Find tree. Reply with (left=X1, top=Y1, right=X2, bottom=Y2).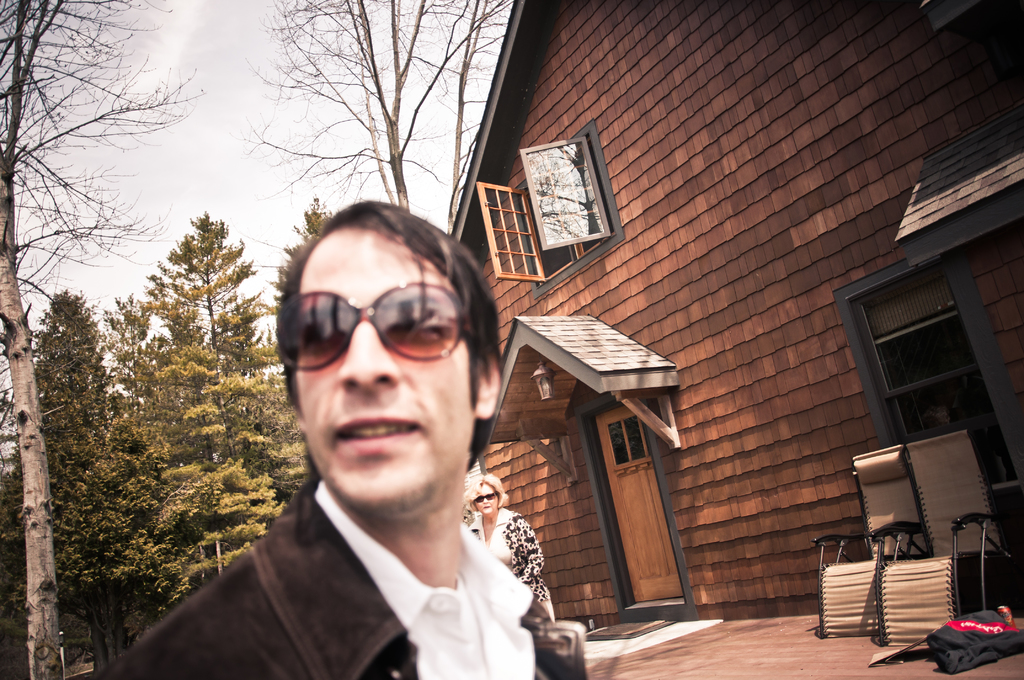
(left=270, top=198, right=338, bottom=314).
